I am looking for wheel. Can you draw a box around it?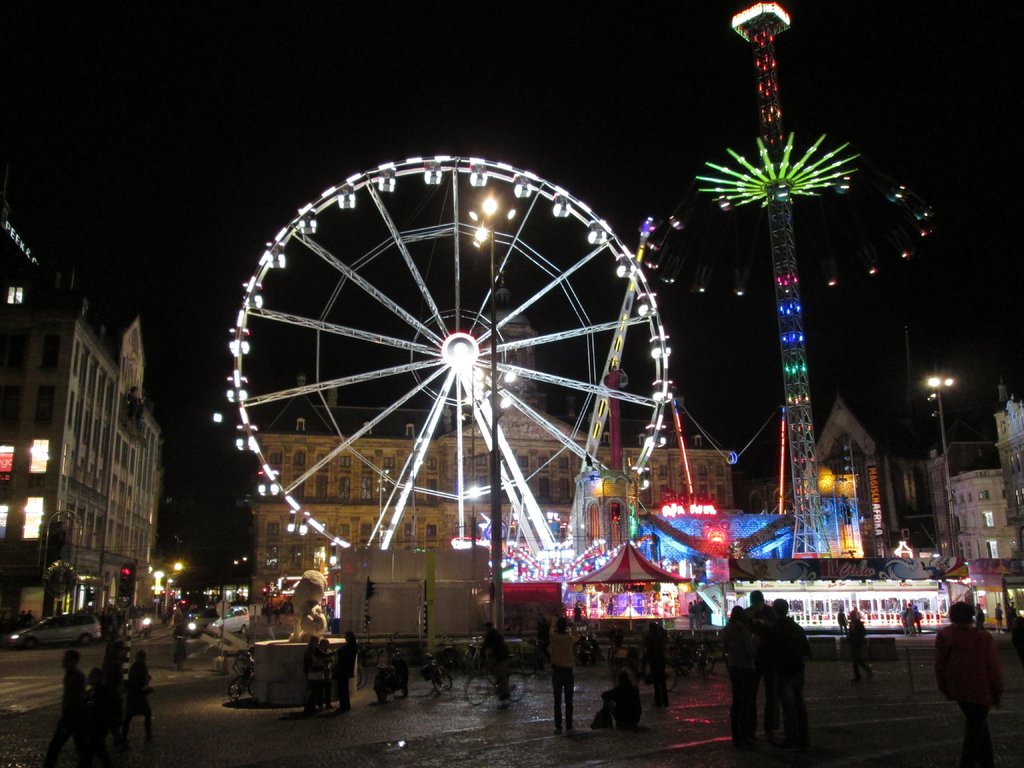
Sure, the bounding box is l=465, t=675, r=493, b=705.
